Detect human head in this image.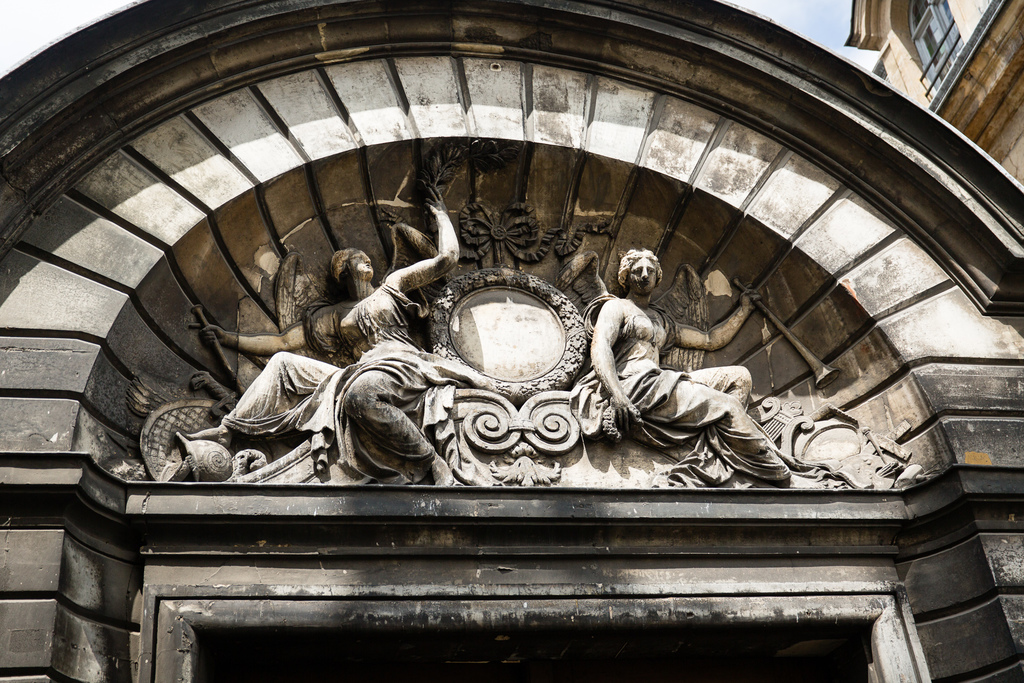
Detection: {"left": 614, "top": 243, "right": 673, "bottom": 307}.
